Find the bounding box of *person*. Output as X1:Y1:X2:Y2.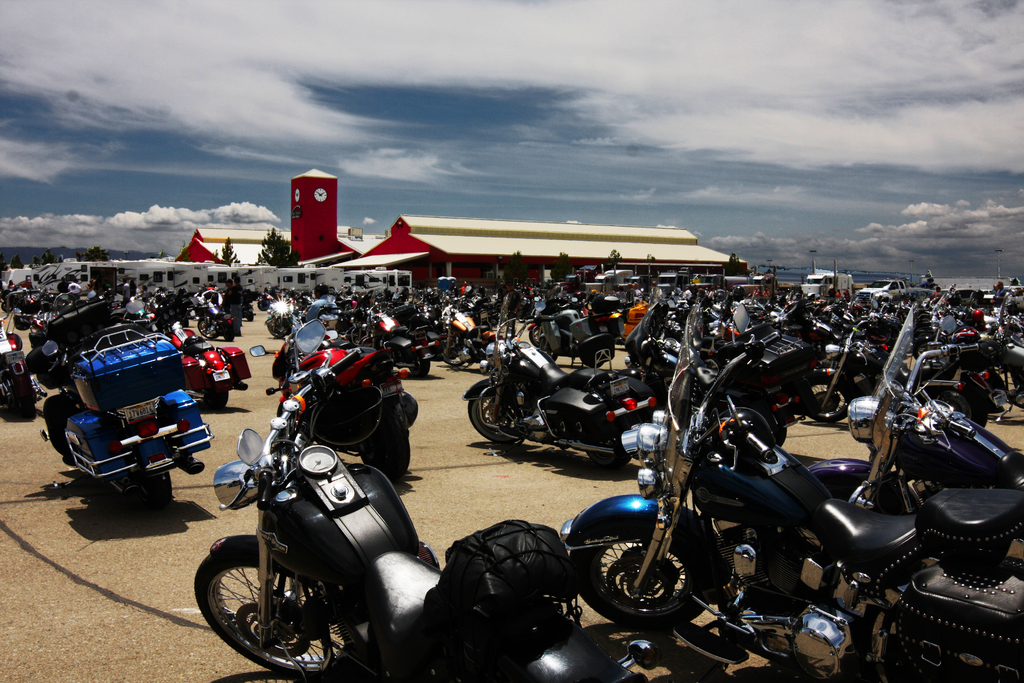
225:273:243:336.
